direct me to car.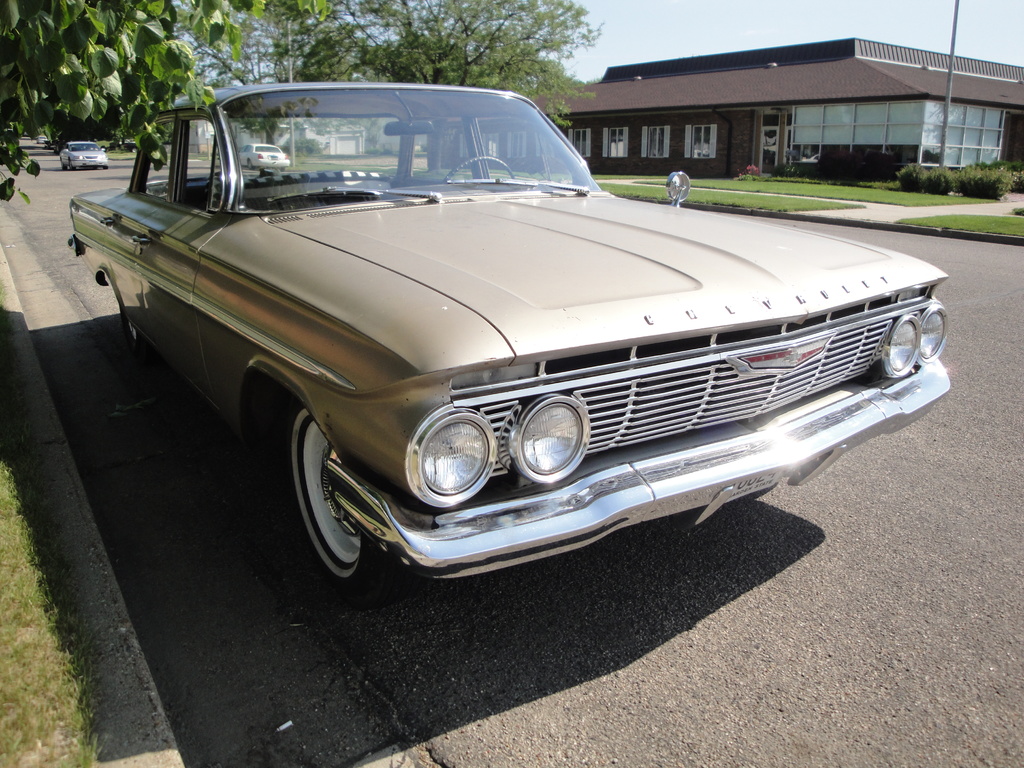
Direction: [x1=80, y1=102, x2=945, y2=595].
